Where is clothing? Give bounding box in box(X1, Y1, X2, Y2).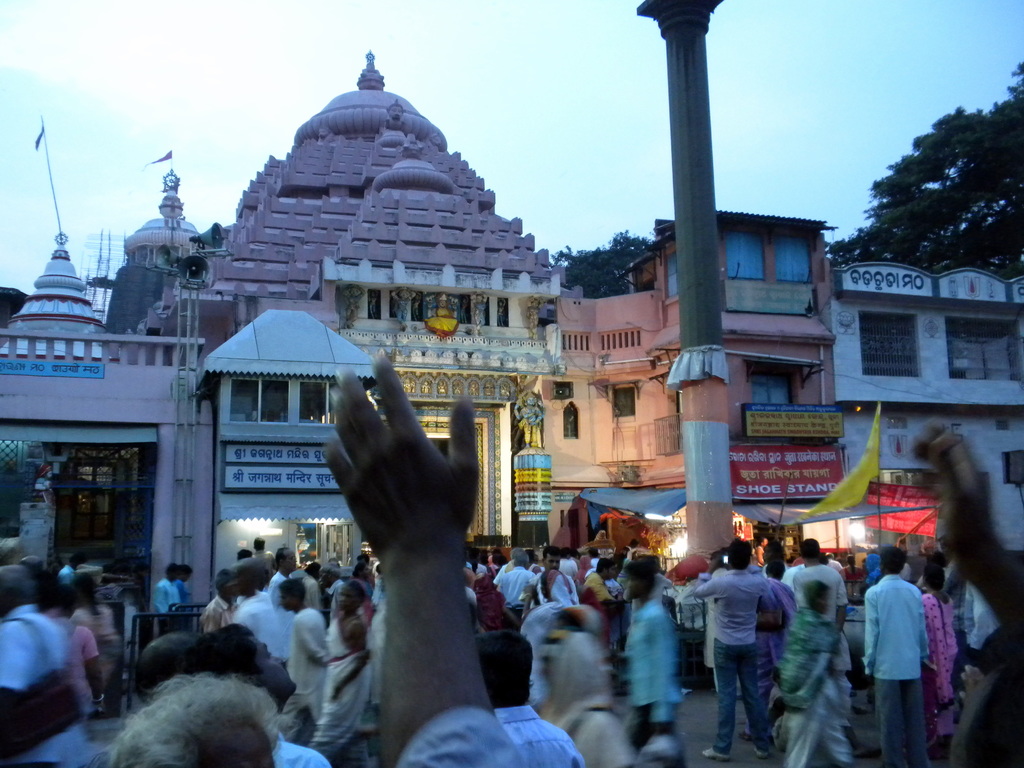
box(776, 609, 849, 767).
